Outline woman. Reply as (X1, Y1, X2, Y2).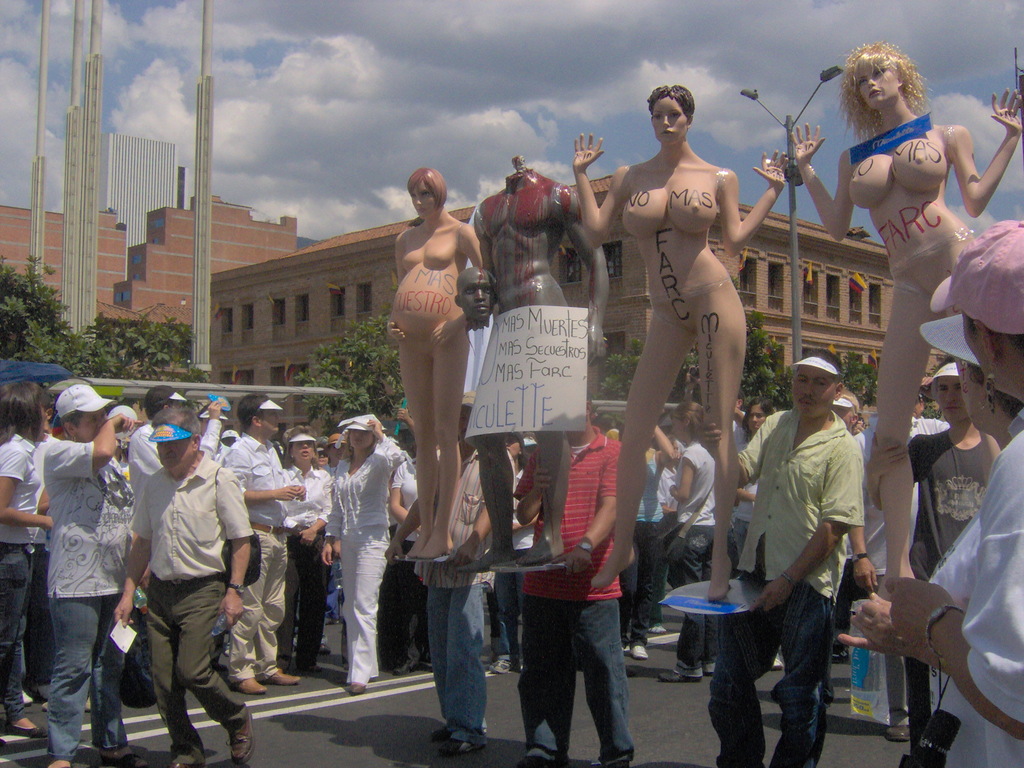
(884, 219, 1023, 767).
